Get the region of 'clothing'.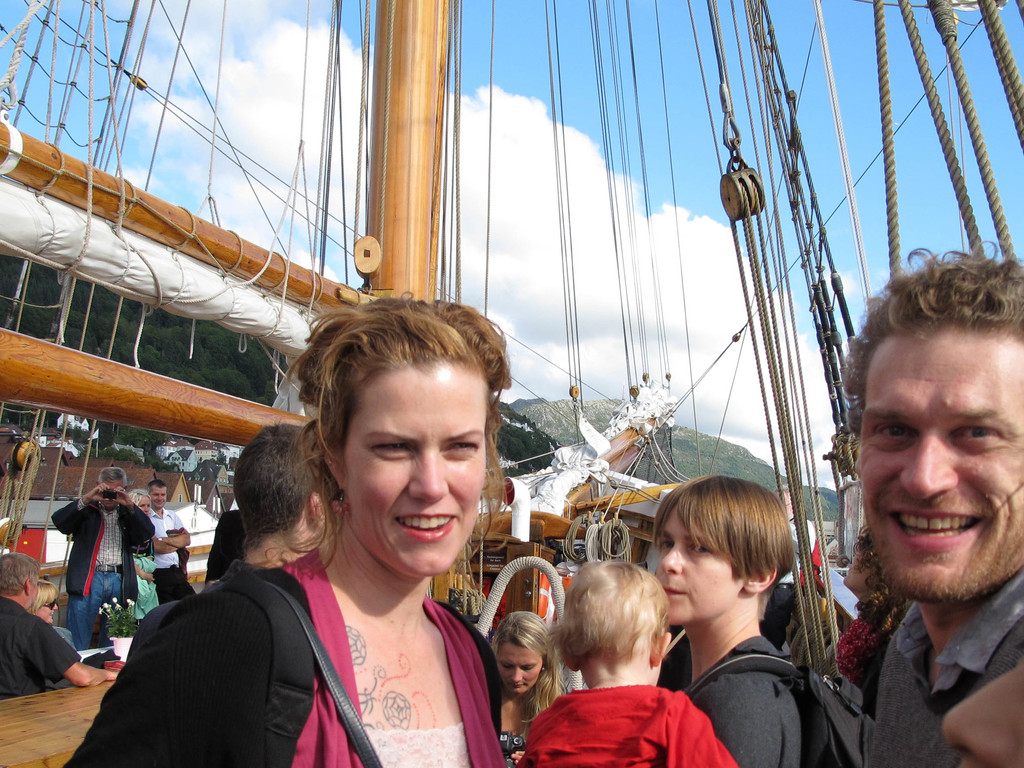
(98, 506, 126, 565).
